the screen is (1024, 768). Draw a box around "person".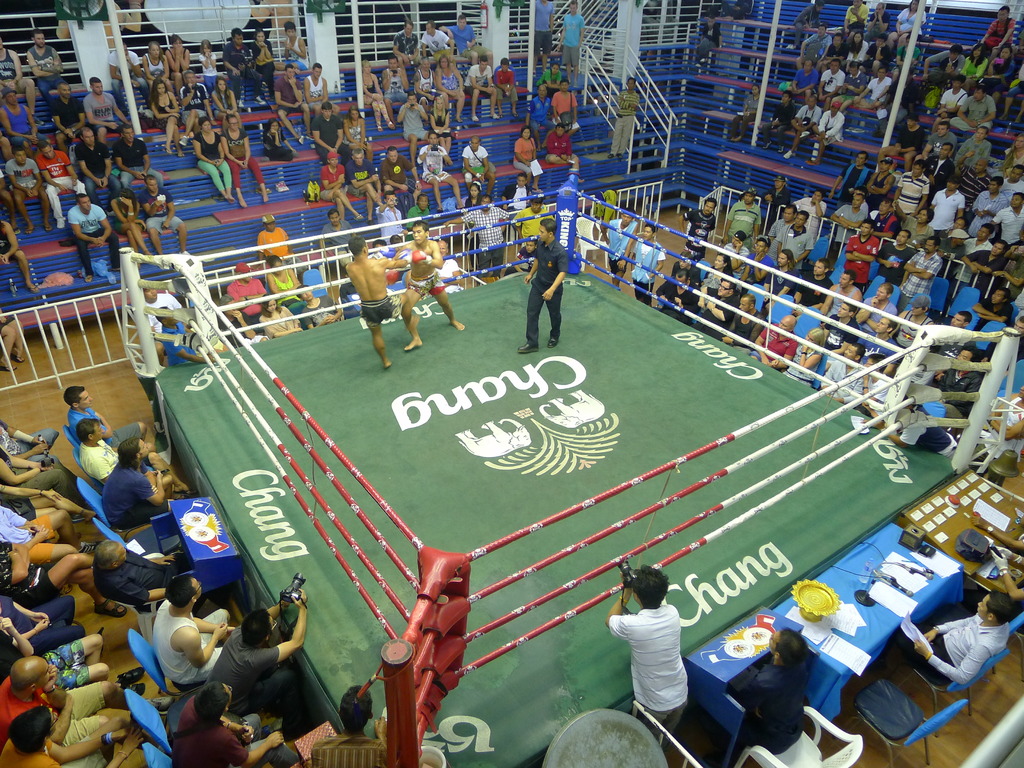
[x1=898, y1=1, x2=925, y2=50].
